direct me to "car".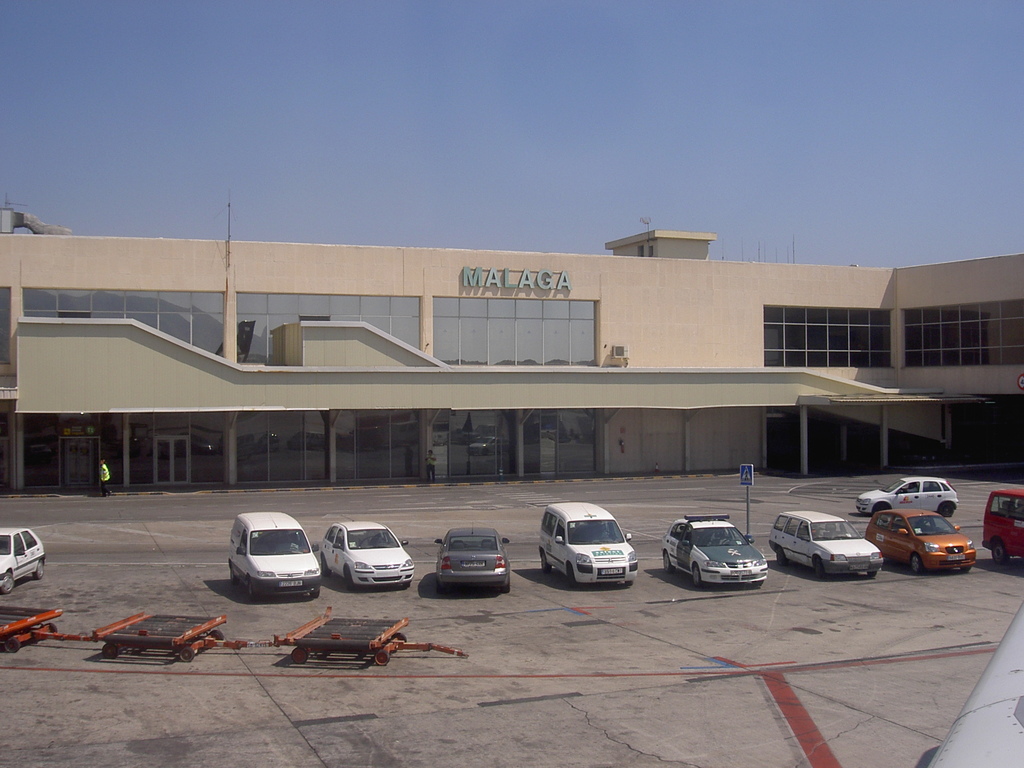
Direction: rect(0, 531, 47, 596).
